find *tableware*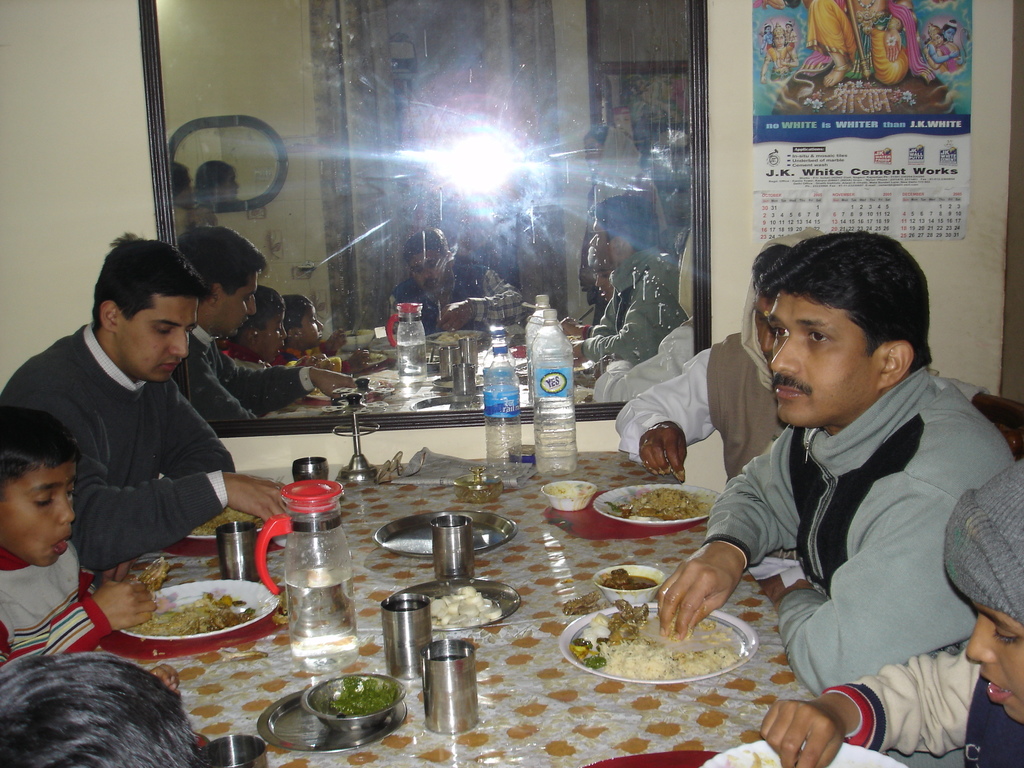
rect(255, 470, 371, 666)
